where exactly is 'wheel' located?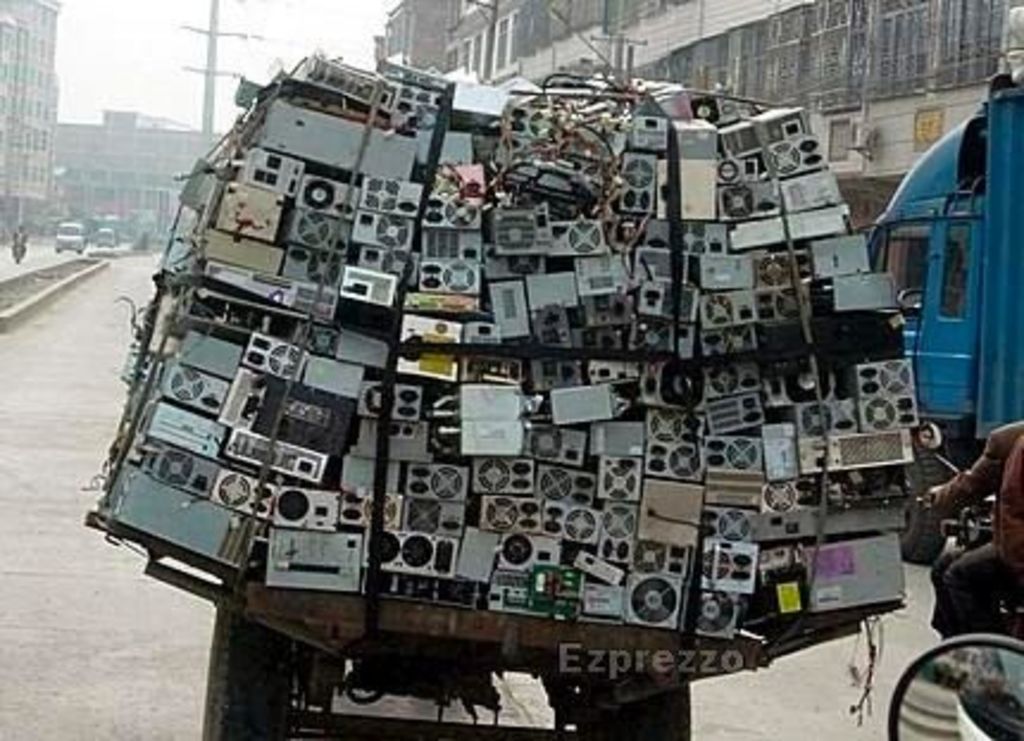
Its bounding box is region(631, 686, 695, 739).
